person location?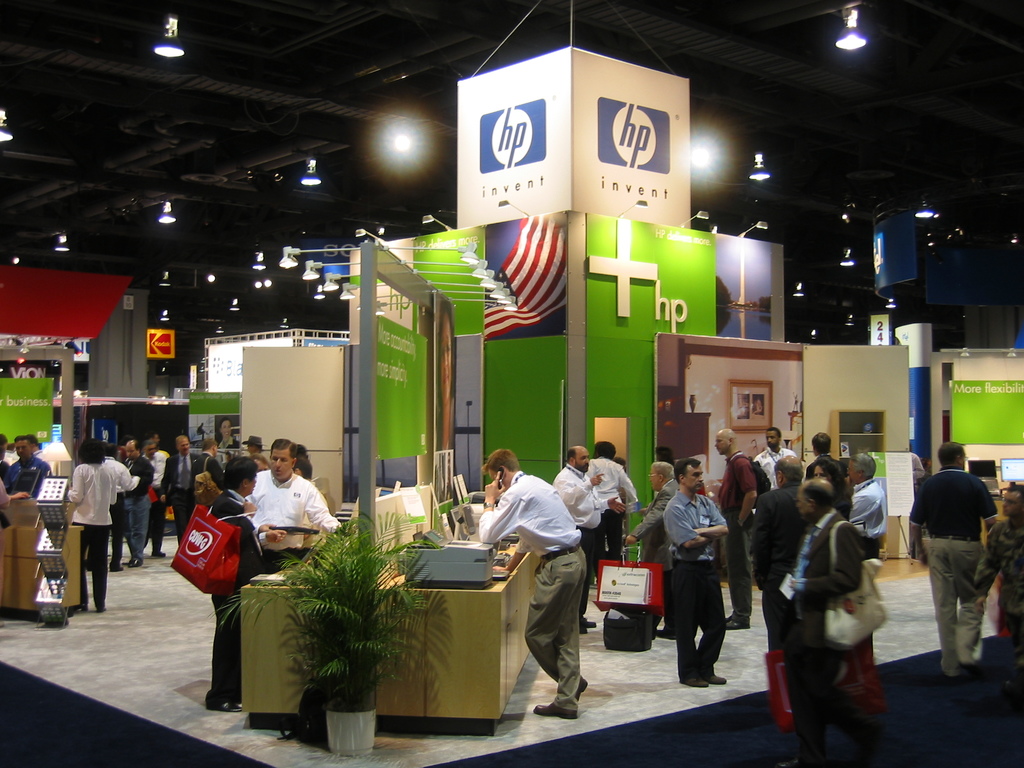
751, 393, 767, 418
